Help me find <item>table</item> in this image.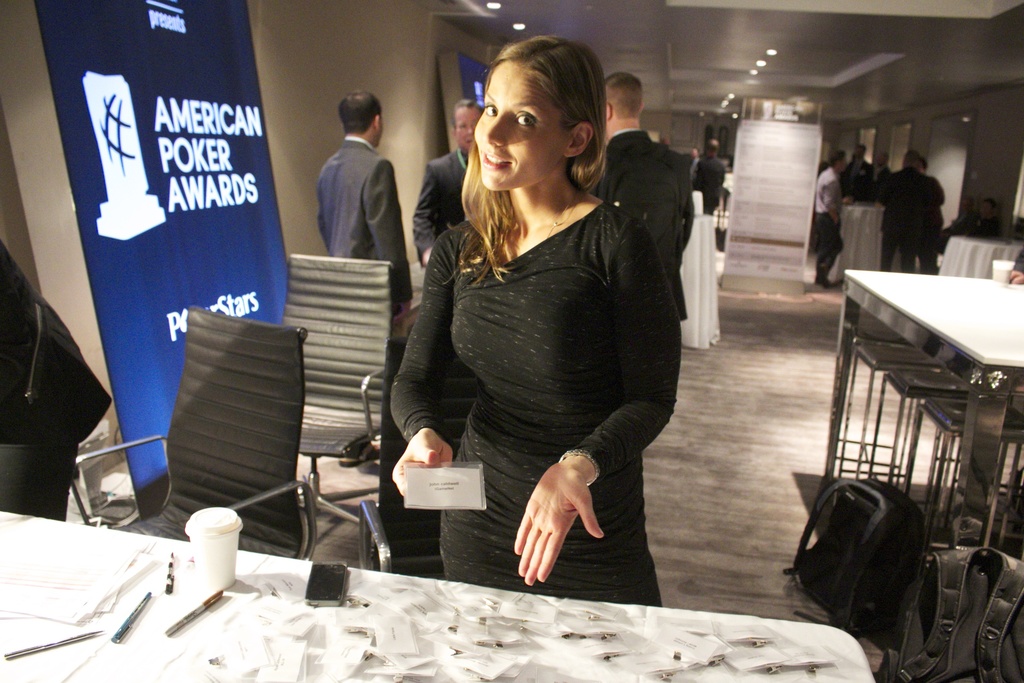
Found it: 940/238/1023/277.
